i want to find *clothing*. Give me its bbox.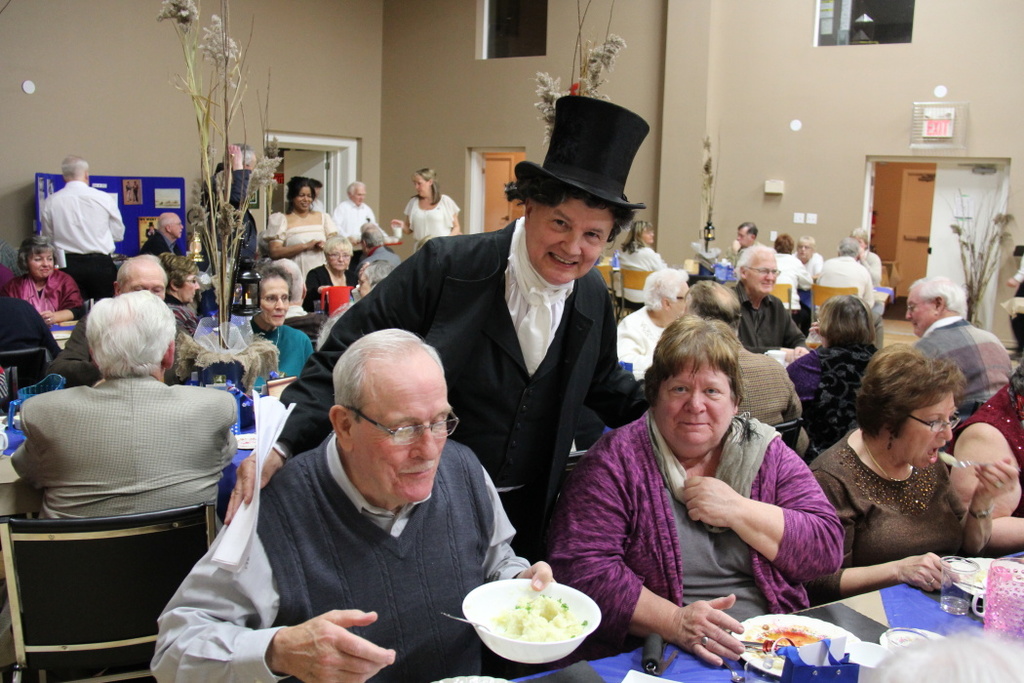
pyautogui.locateOnScreen(28, 166, 120, 270).
